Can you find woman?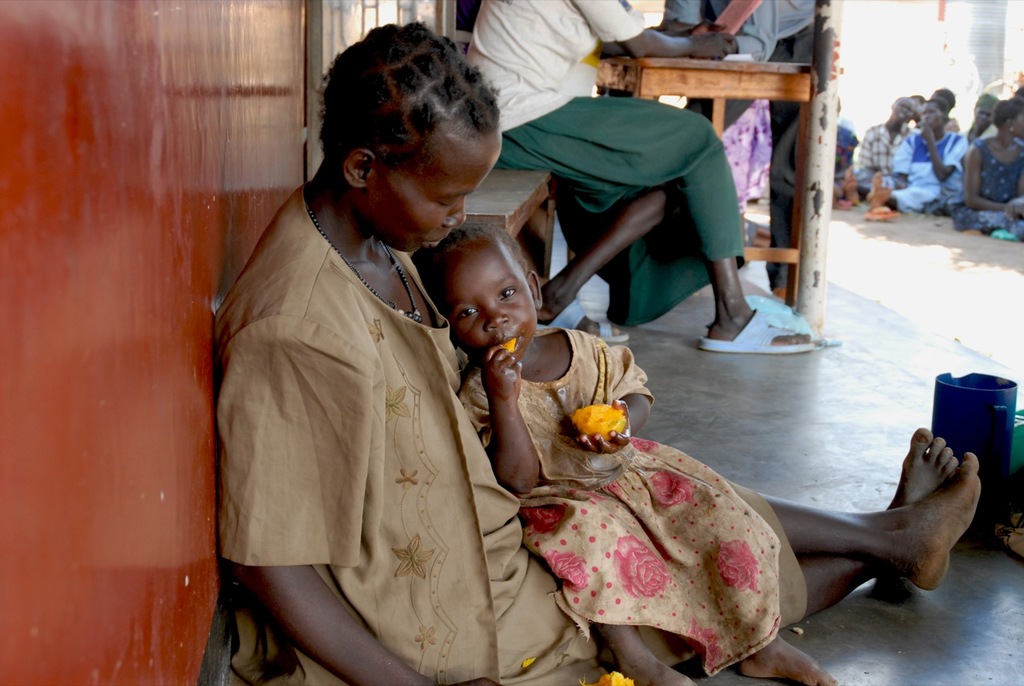
Yes, bounding box: 209/18/982/685.
